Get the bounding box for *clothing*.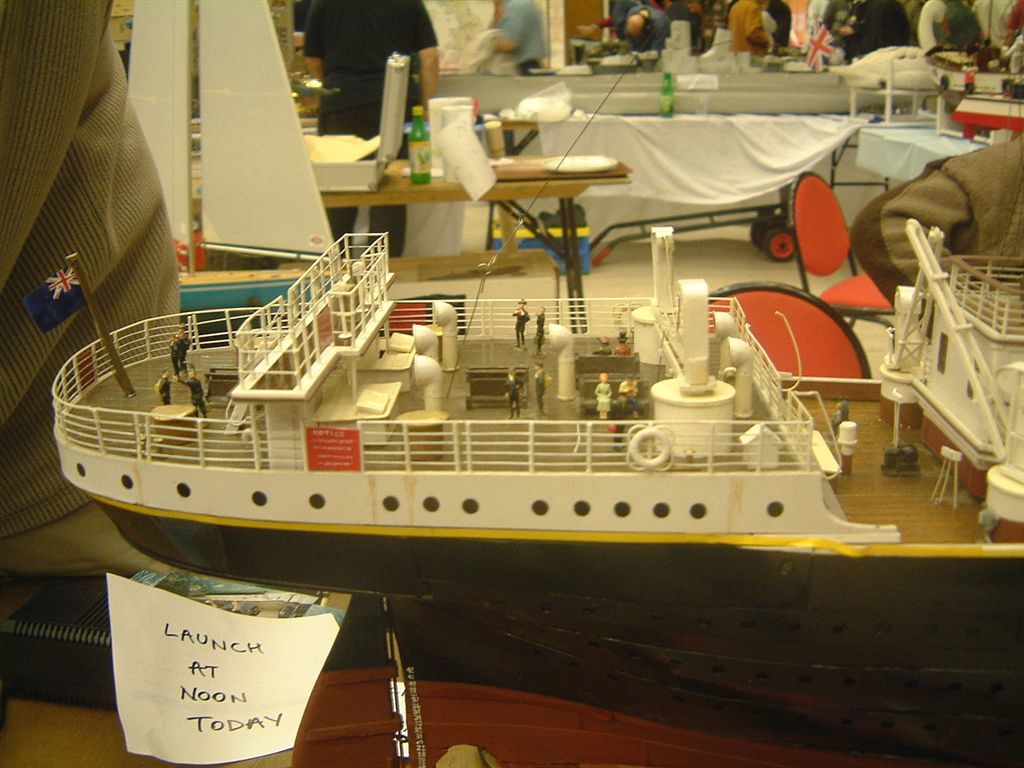
(177,376,205,411).
